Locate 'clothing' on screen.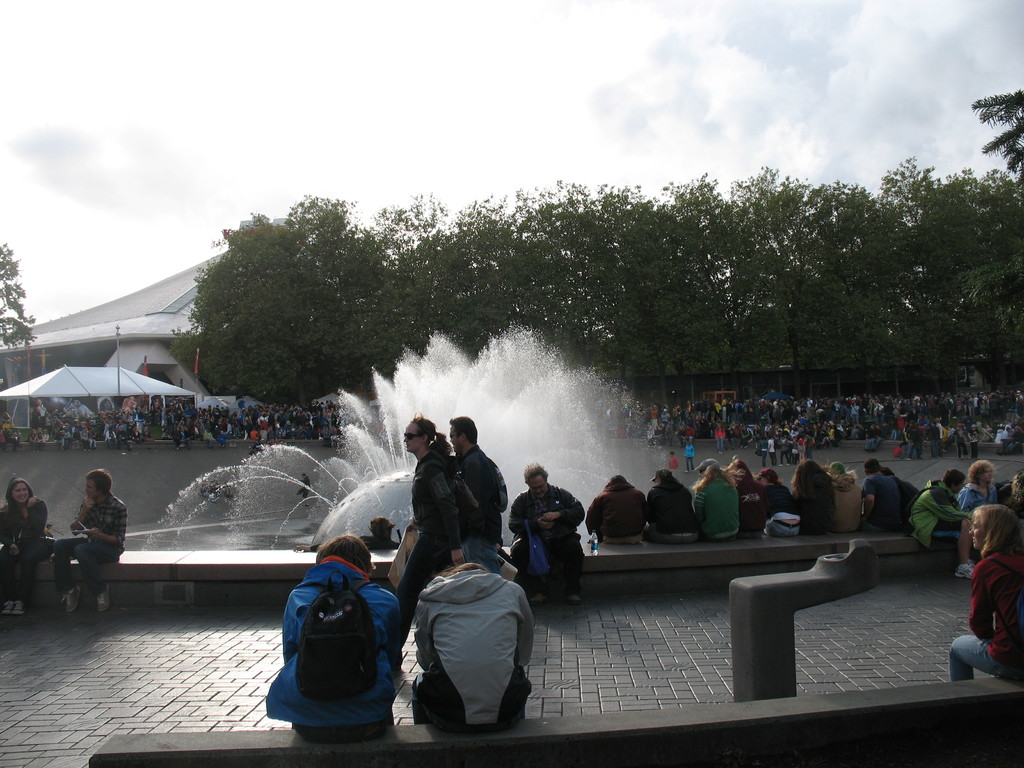
On screen at crop(779, 439, 788, 465).
